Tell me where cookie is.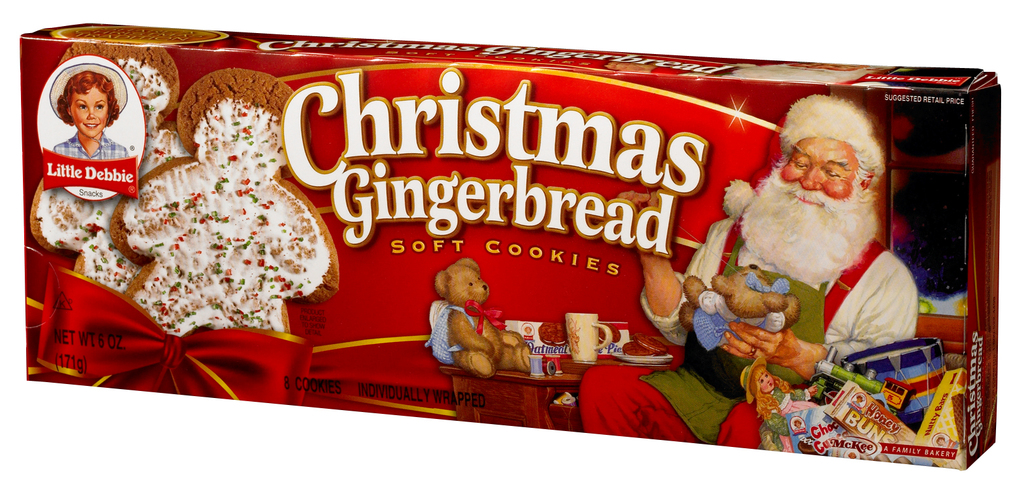
cookie is at <bbox>25, 42, 193, 295</bbox>.
